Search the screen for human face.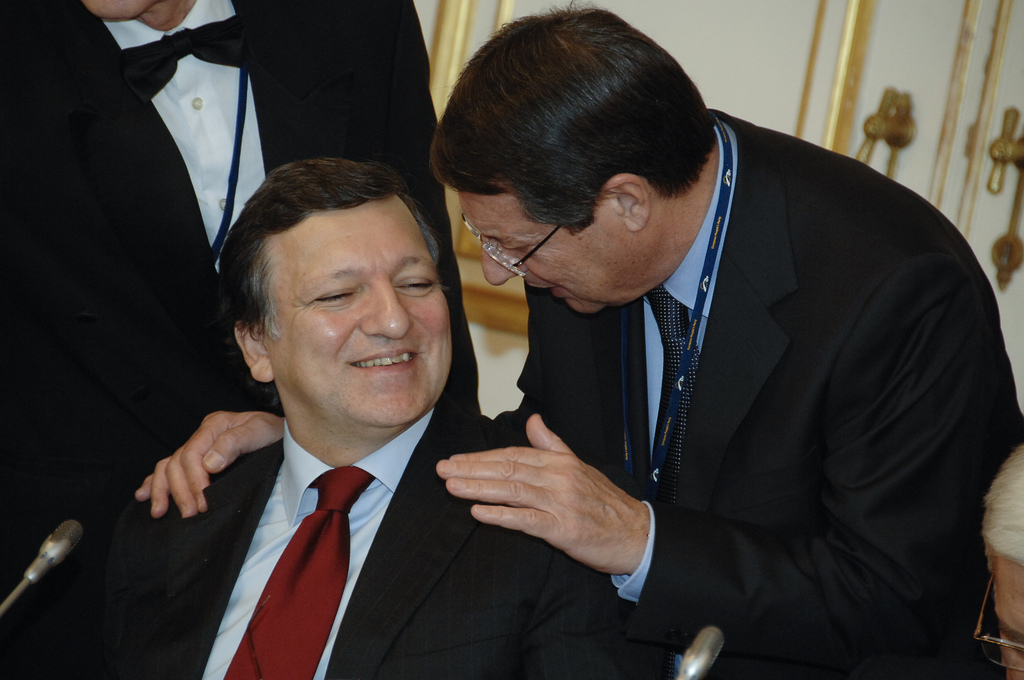
Found at [left=268, top=198, right=454, bottom=425].
